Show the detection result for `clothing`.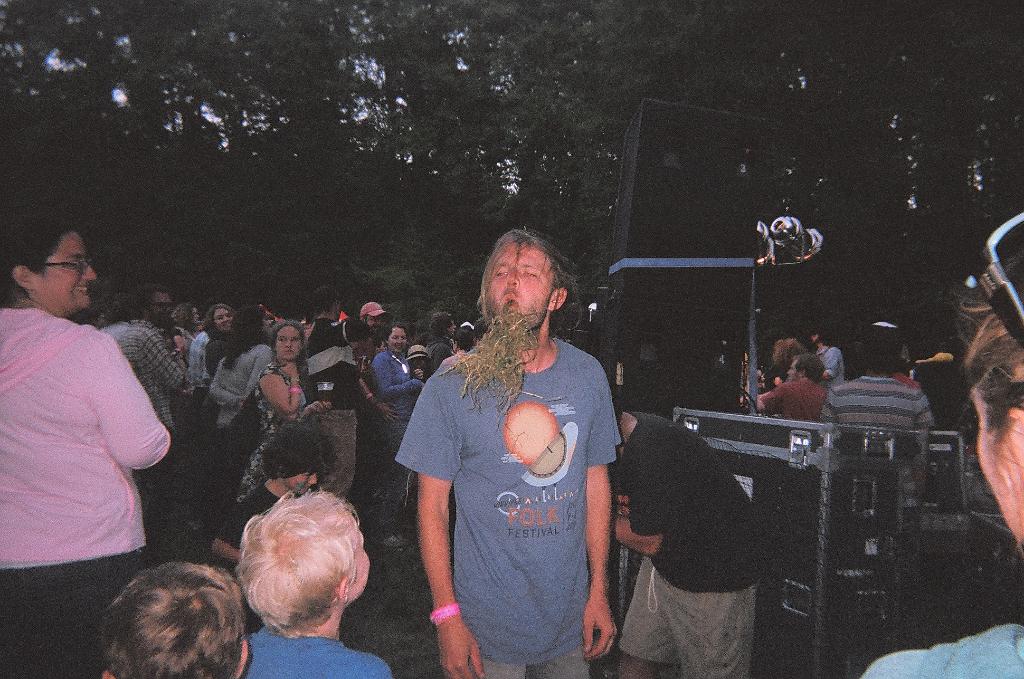
758:376:826:424.
